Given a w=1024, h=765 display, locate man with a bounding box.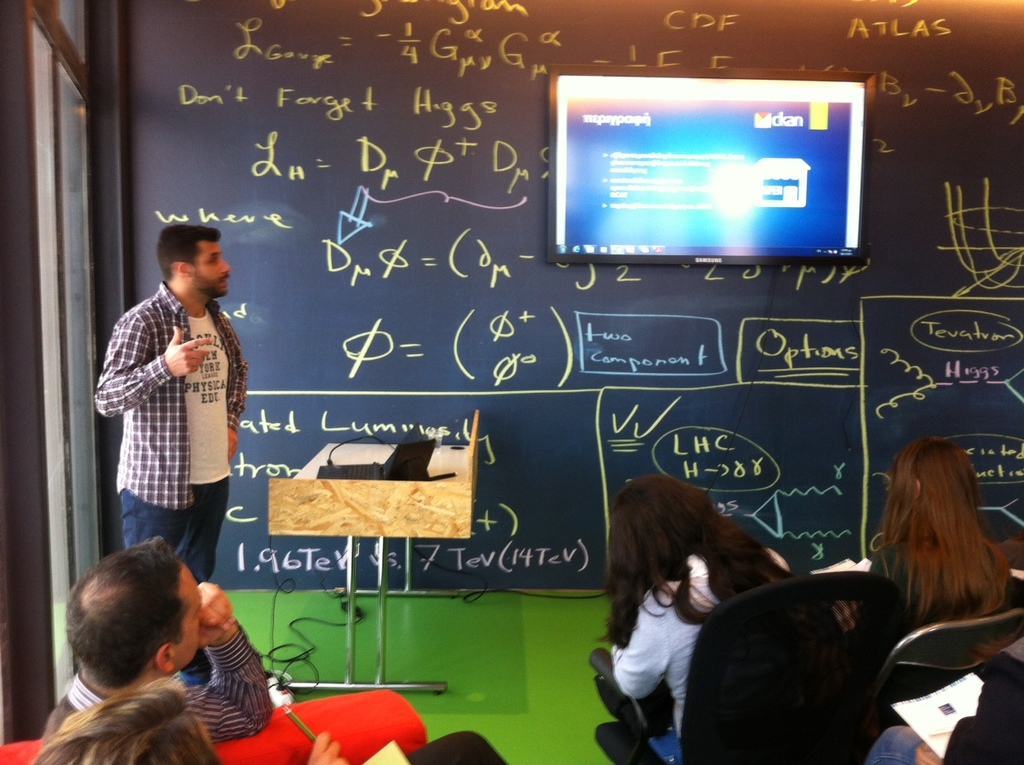
Located: locate(88, 224, 254, 597).
